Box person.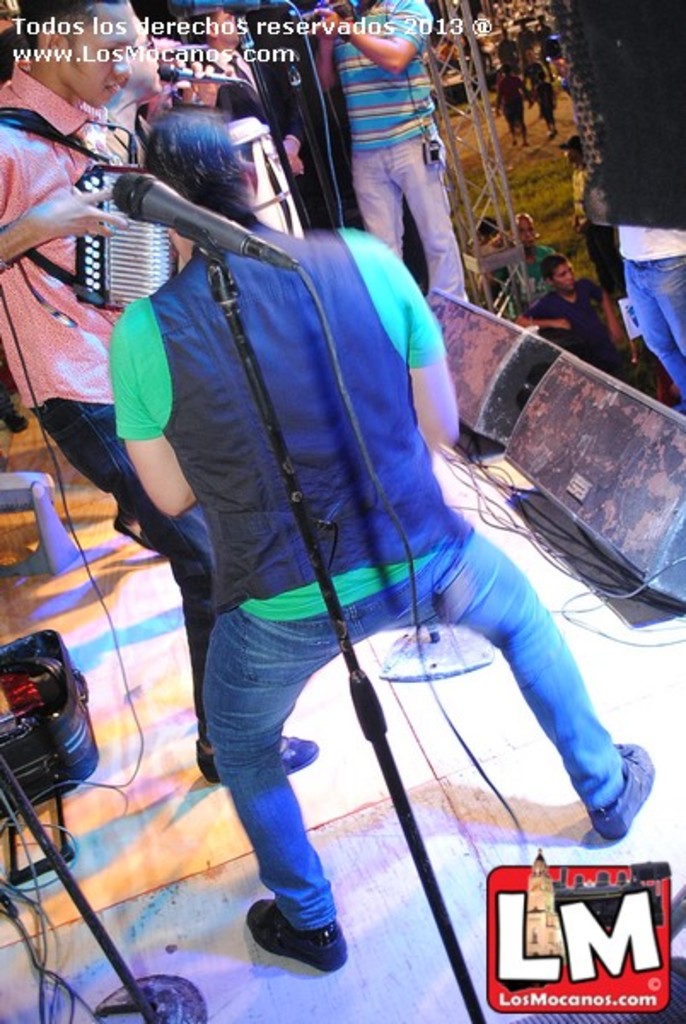
(left=311, top=0, right=473, bottom=311).
